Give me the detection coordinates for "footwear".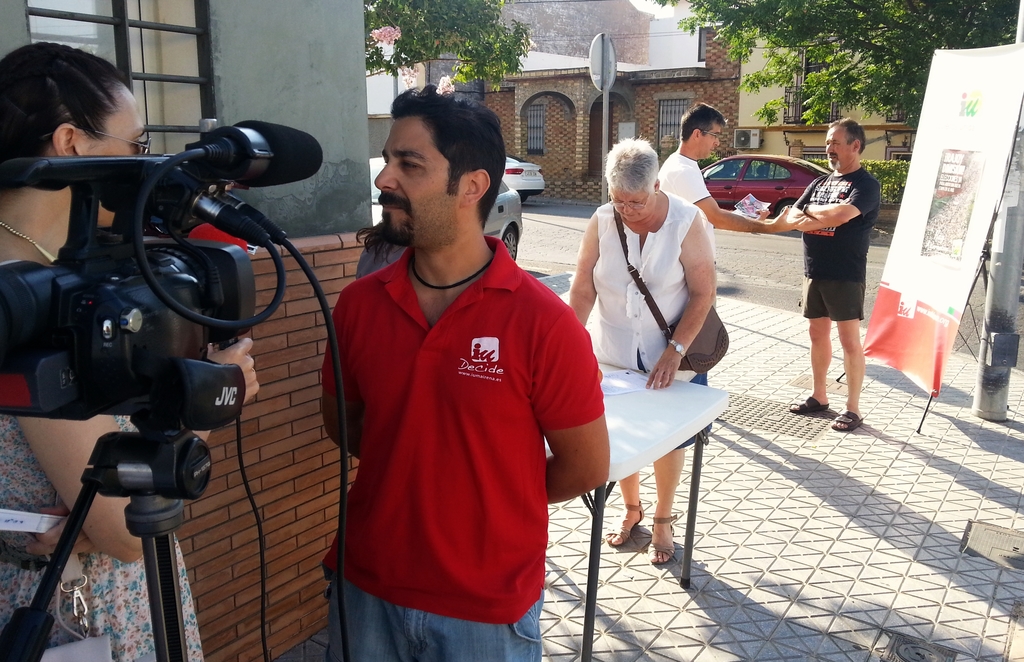
select_region(604, 495, 645, 551).
